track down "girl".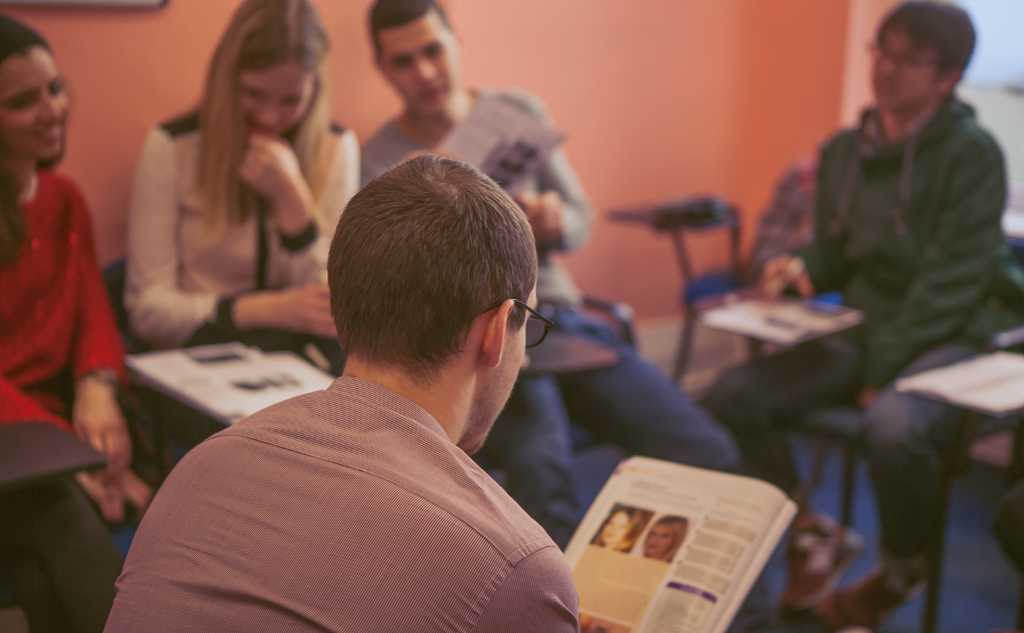
Tracked to left=0, top=11, right=158, bottom=557.
